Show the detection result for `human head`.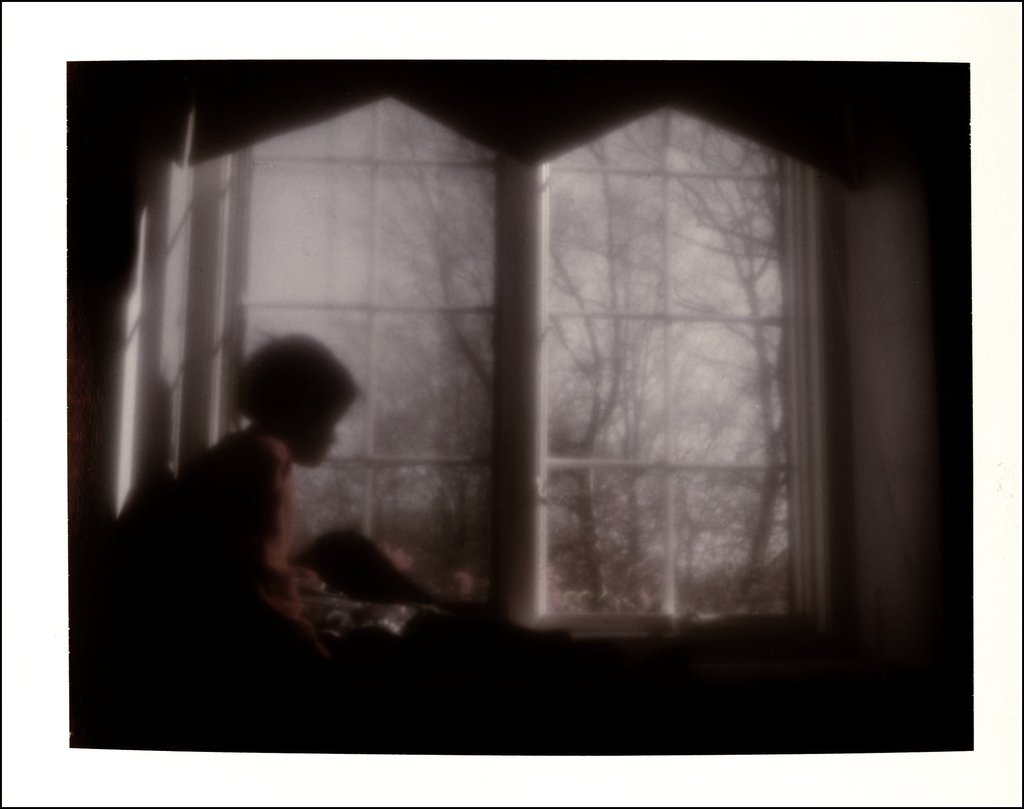
x1=232 y1=334 x2=365 y2=473.
